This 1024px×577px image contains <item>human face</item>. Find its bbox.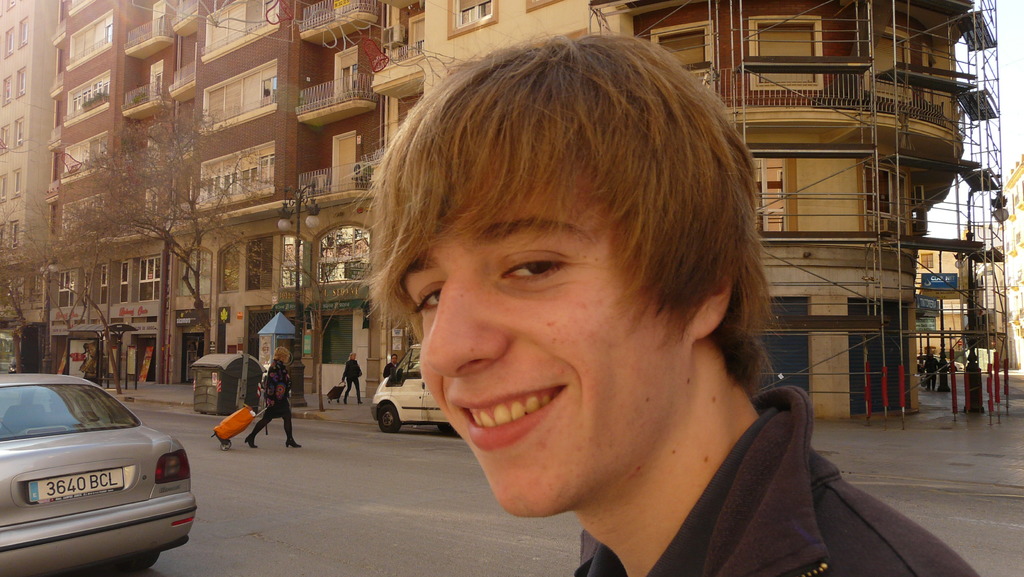
detection(403, 148, 690, 513).
